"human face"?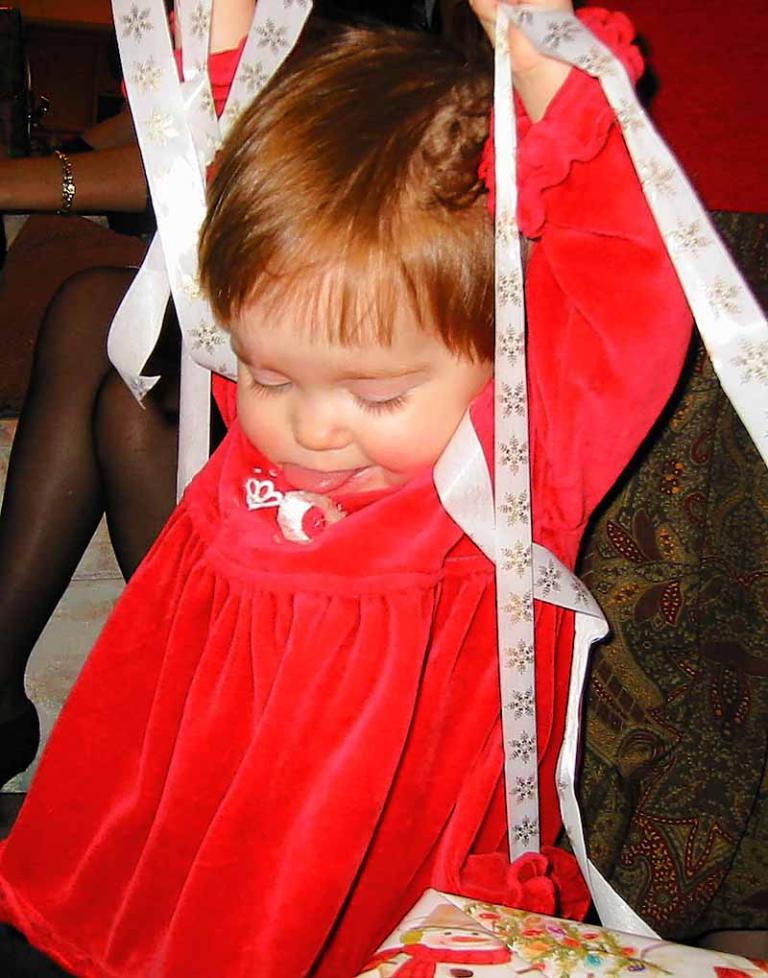
rect(225, 251, 482, 505)
